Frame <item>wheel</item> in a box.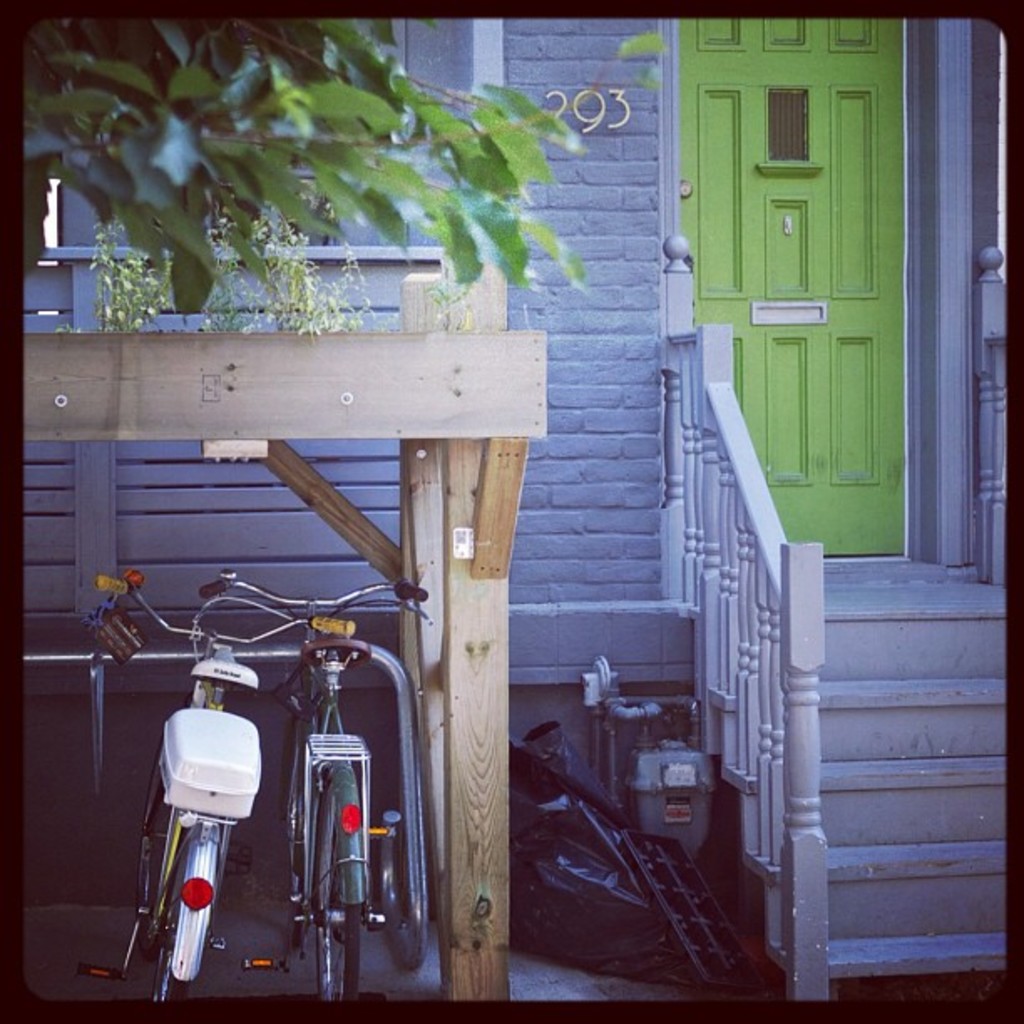
region(141, 745, 171, 858).
